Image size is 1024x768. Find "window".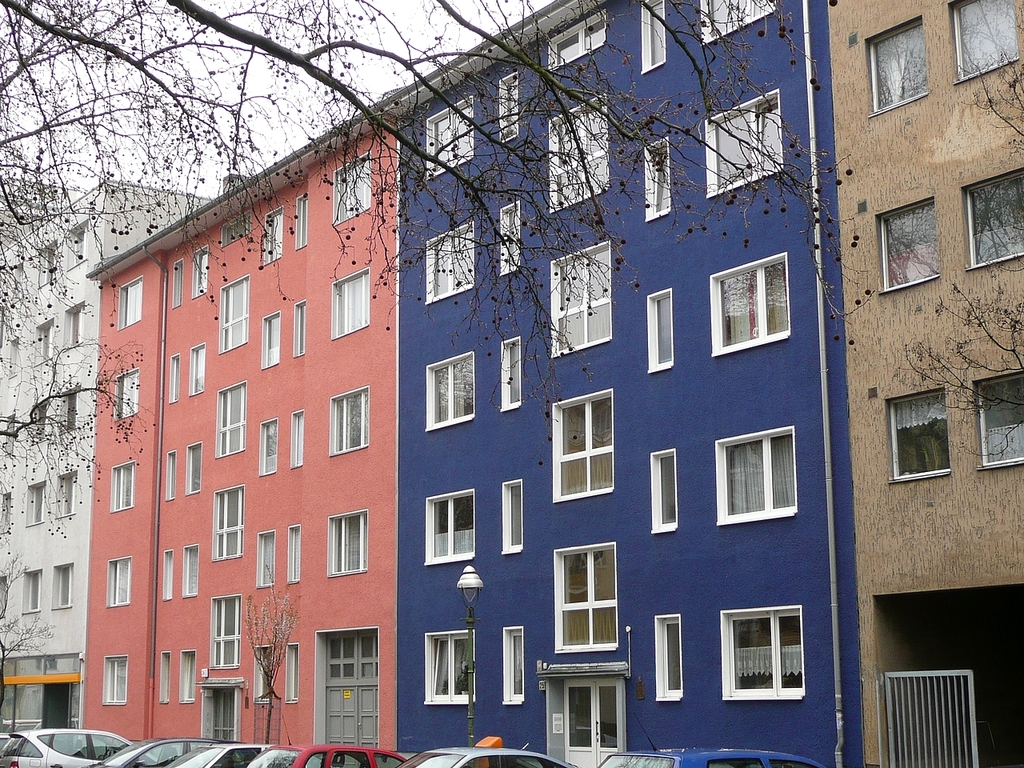
box=[327, 517, 367, 573].
